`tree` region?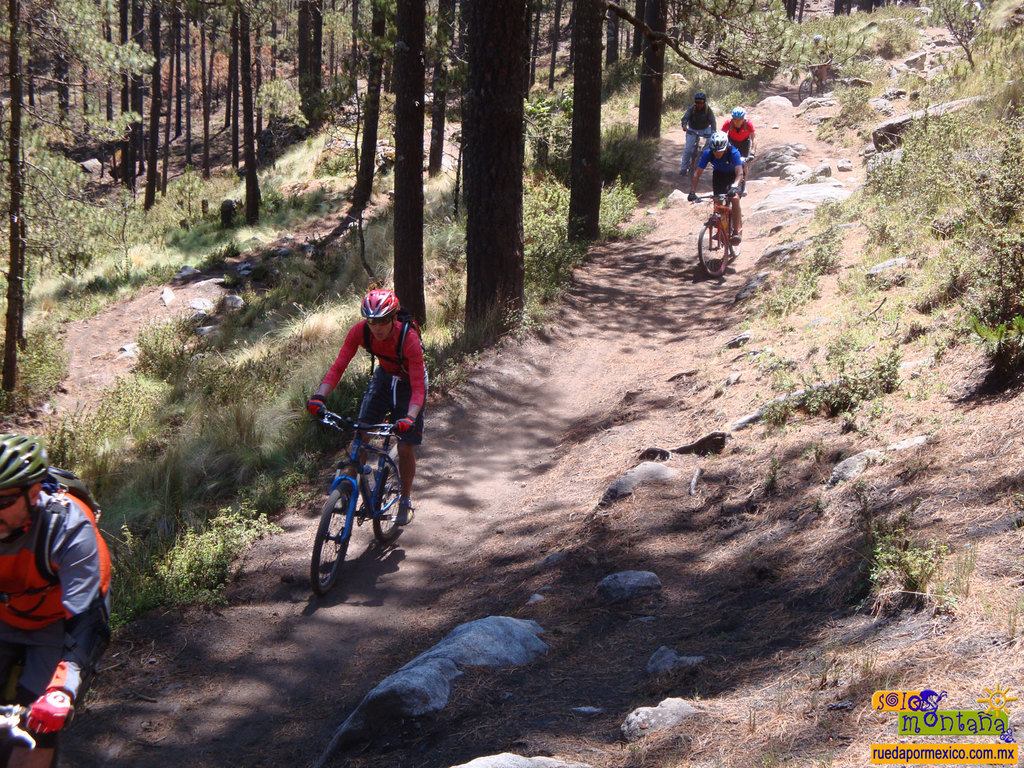
bbox=(266, 0, 280, 90)
